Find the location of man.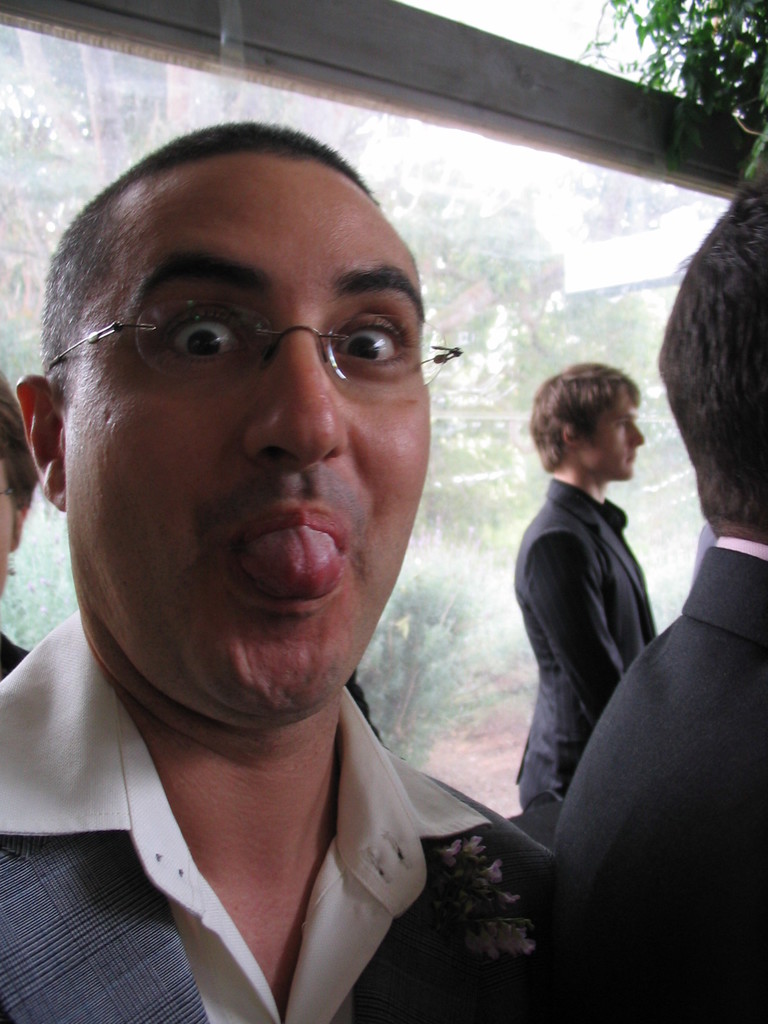
Location: [x1=0, y1=114, x2=559, y2=1023].
